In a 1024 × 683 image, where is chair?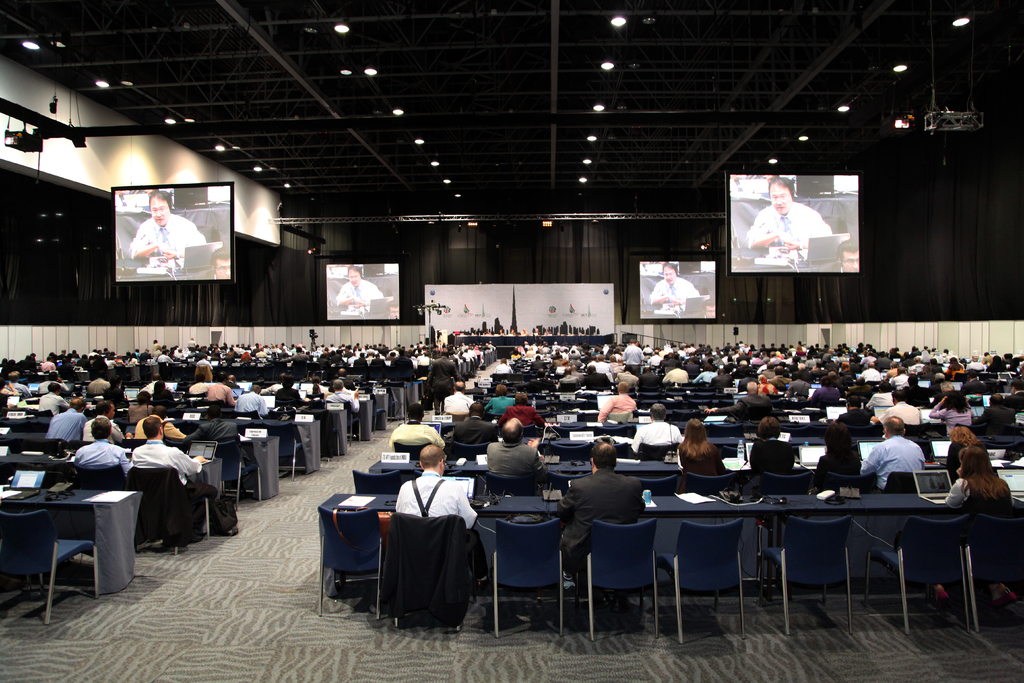
{"left": 825, "top": 470, "right": 876, "bottom": 491}.
